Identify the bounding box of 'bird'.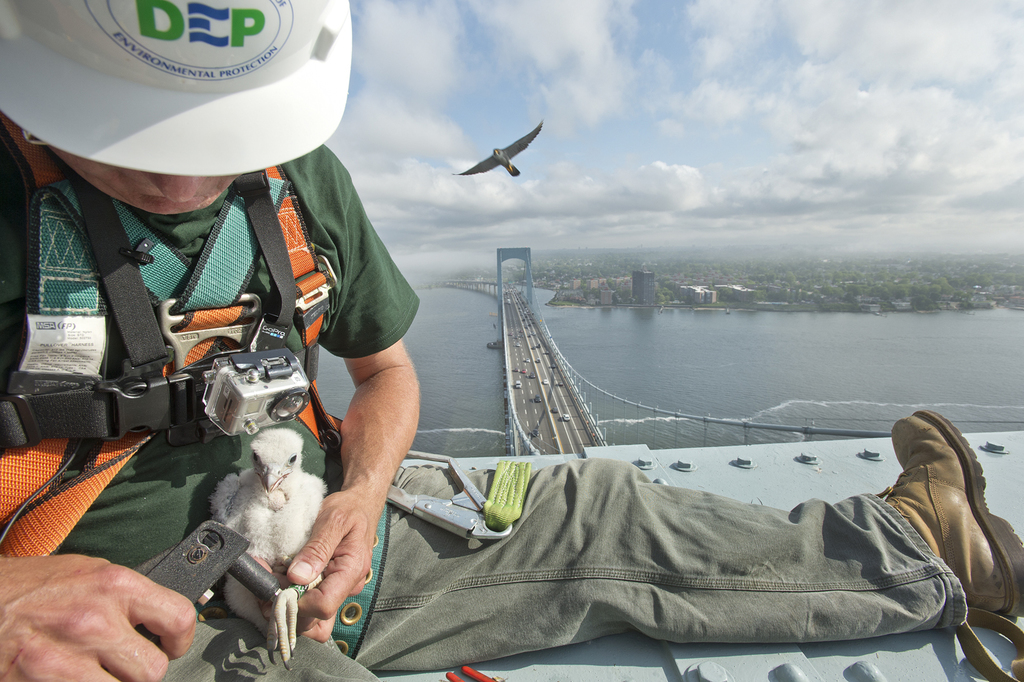
box(210, 425, 330, 675).
